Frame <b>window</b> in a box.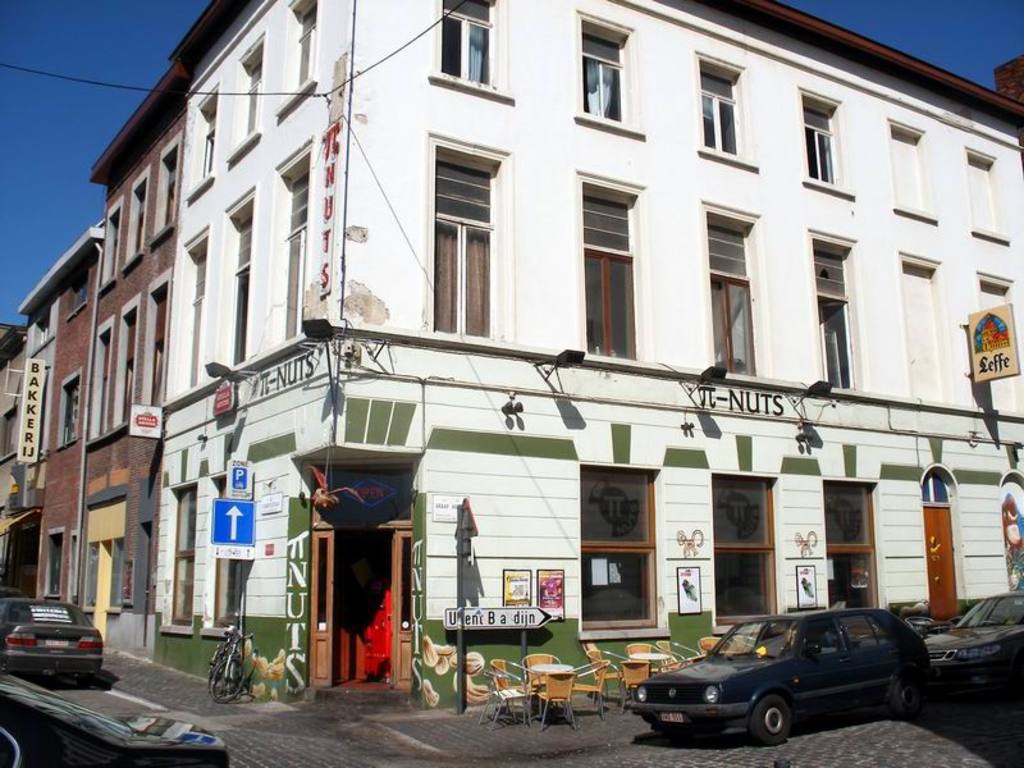
rect(282, 0, 315, 99).
